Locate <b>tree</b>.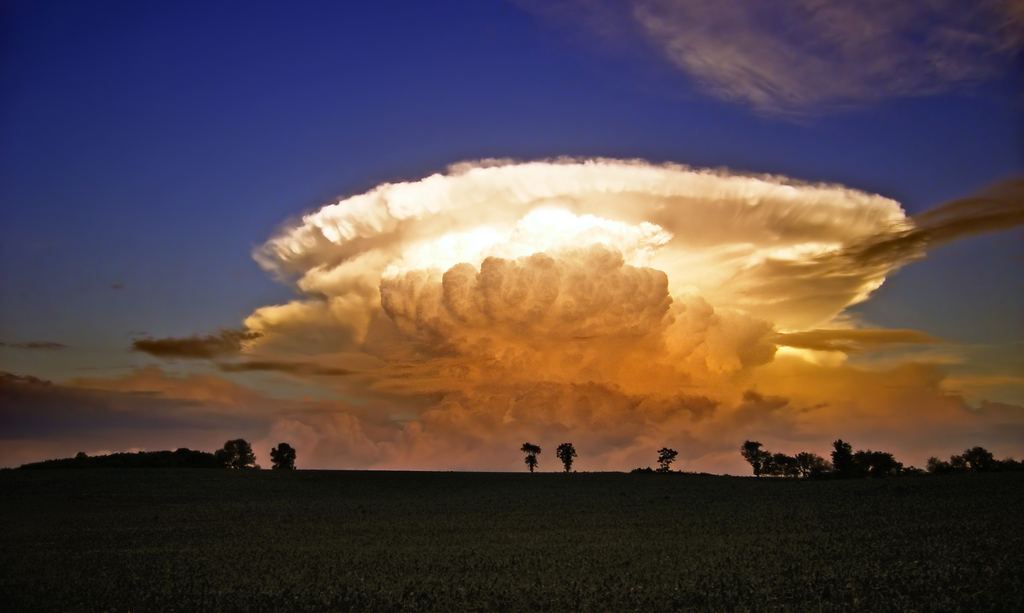
Bounding box: 554,437,573,474.
